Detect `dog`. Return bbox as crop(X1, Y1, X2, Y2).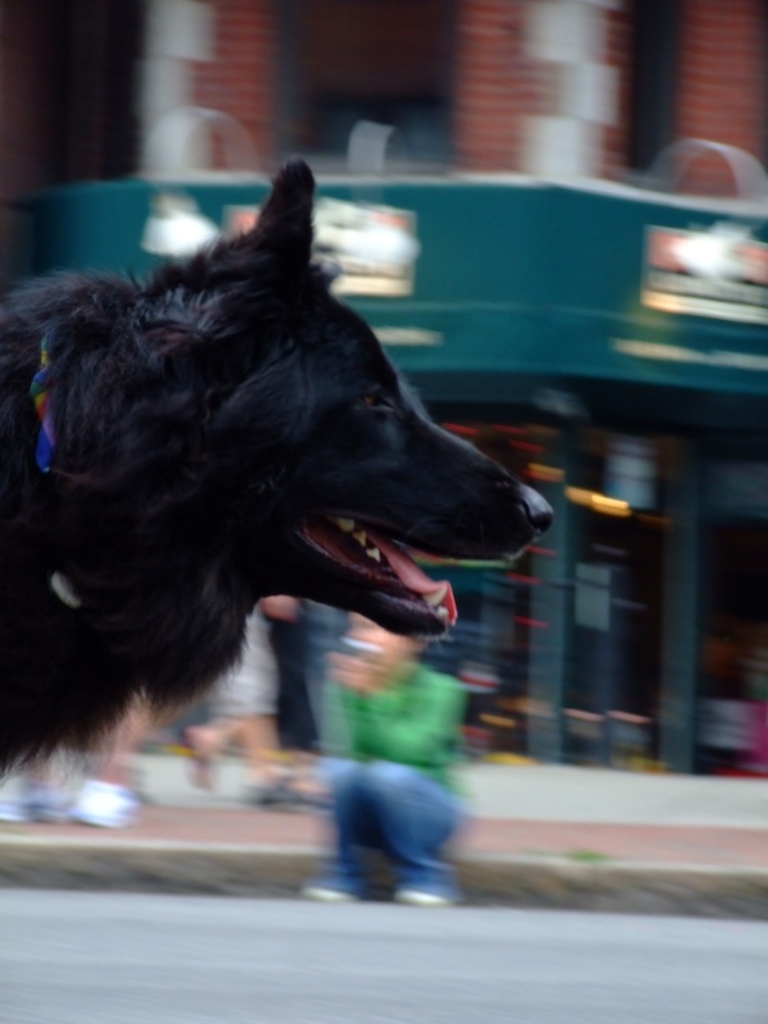
crop(0, 159, 559, 786).
